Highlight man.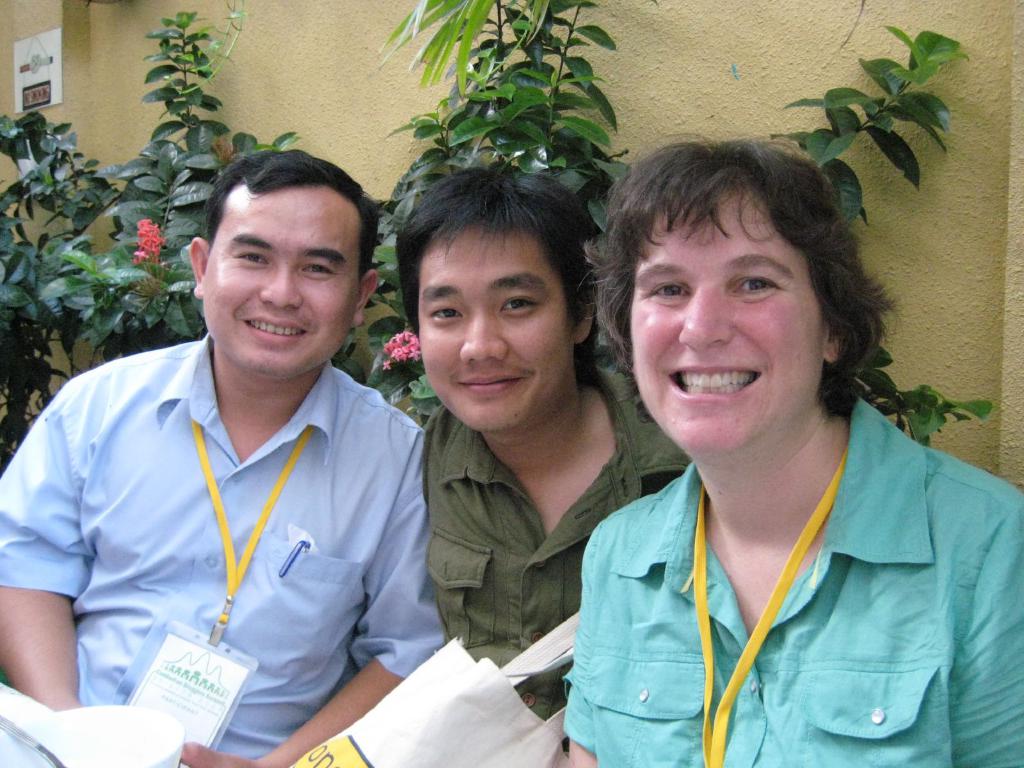
Highlighted region: (left=0, top=153, right=432, bottom=767).
